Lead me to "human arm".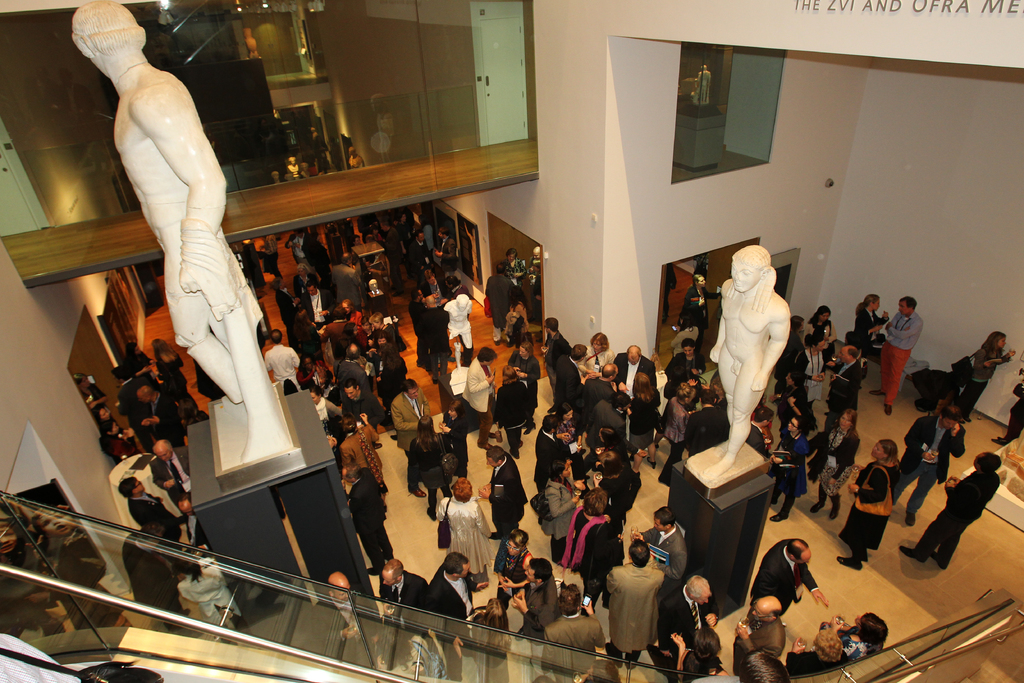
Lead to {"x1": 513, "y1": 261, "x2": 526, "y2": 279}.
